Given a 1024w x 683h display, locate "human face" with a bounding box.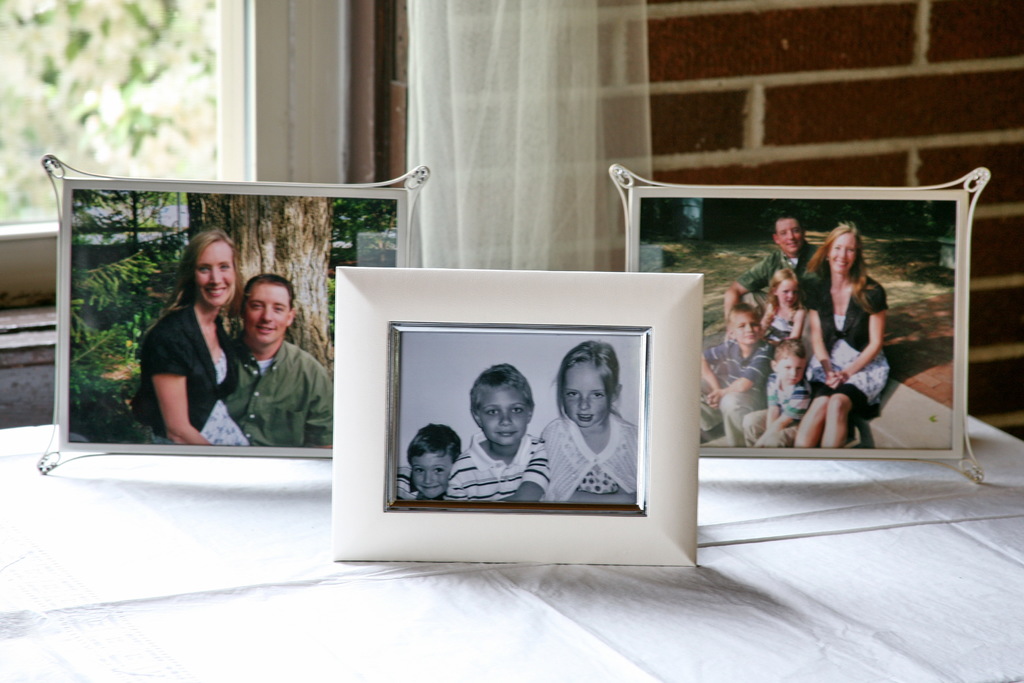
Located: detection(778, 220, 804, 254).
